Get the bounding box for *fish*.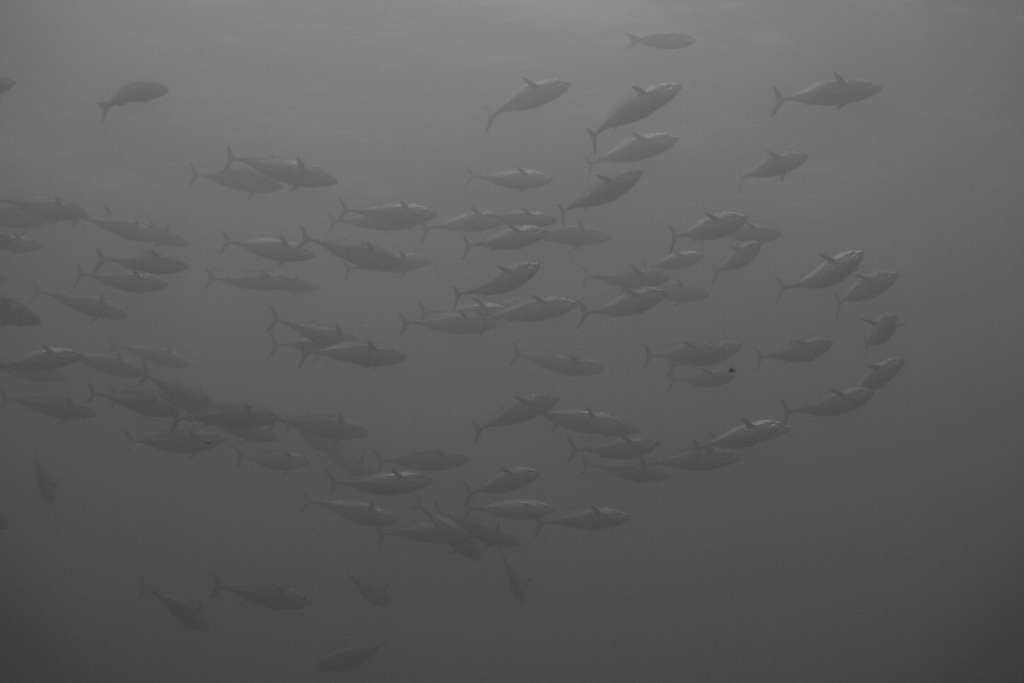
[860, 309, 897, 341].
